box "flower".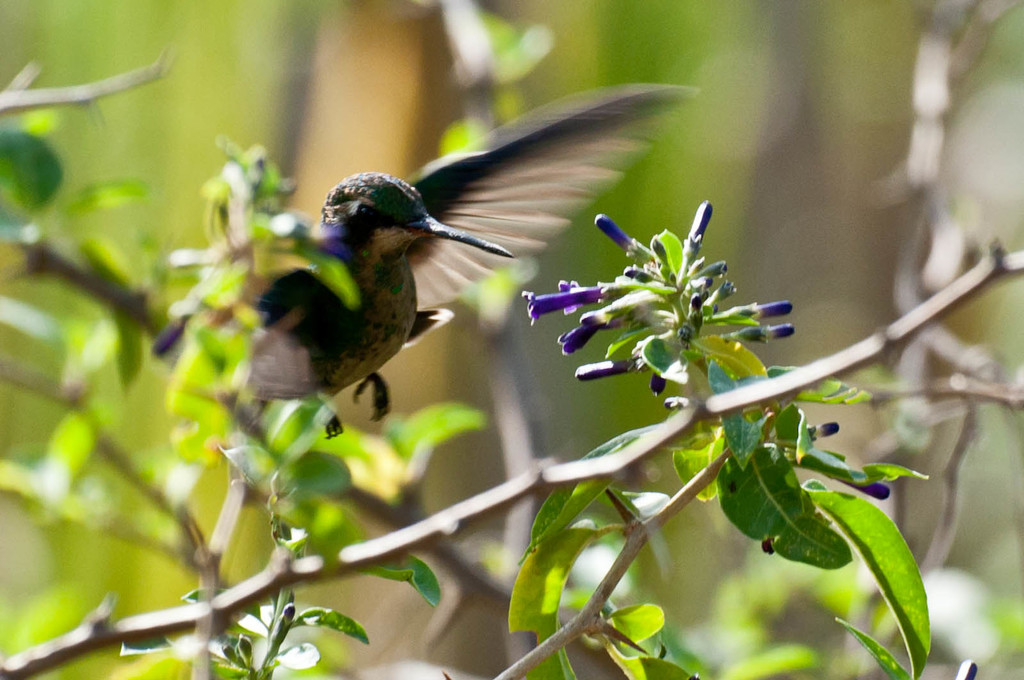
(x1=142, y1=146, x2=314, y2=381).
